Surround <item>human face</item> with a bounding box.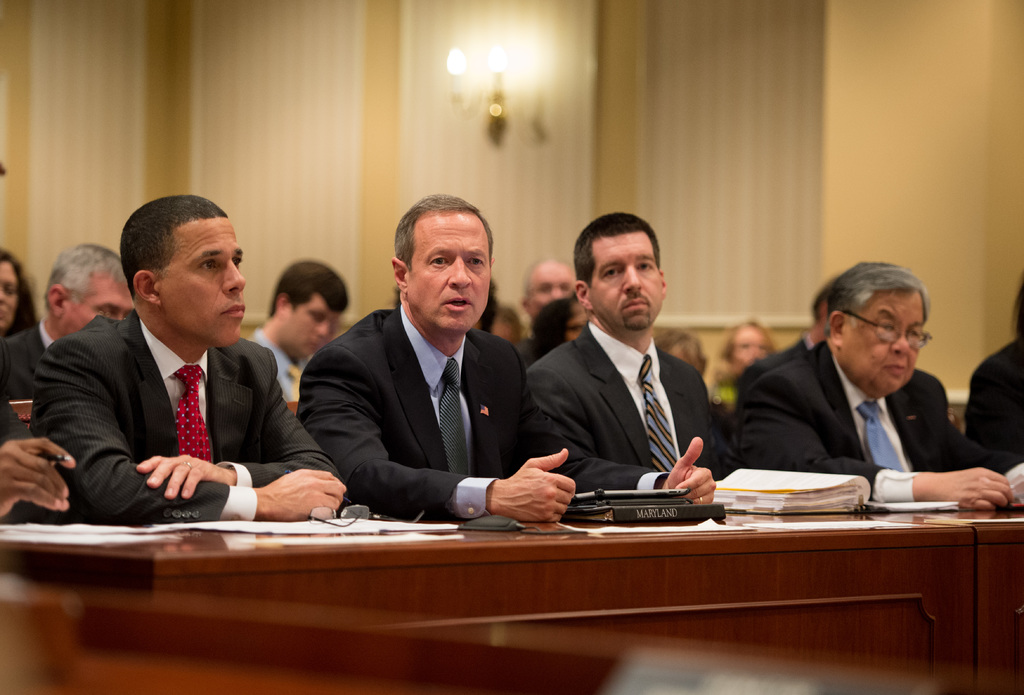
l=284, t=292, r=334, b=361.
